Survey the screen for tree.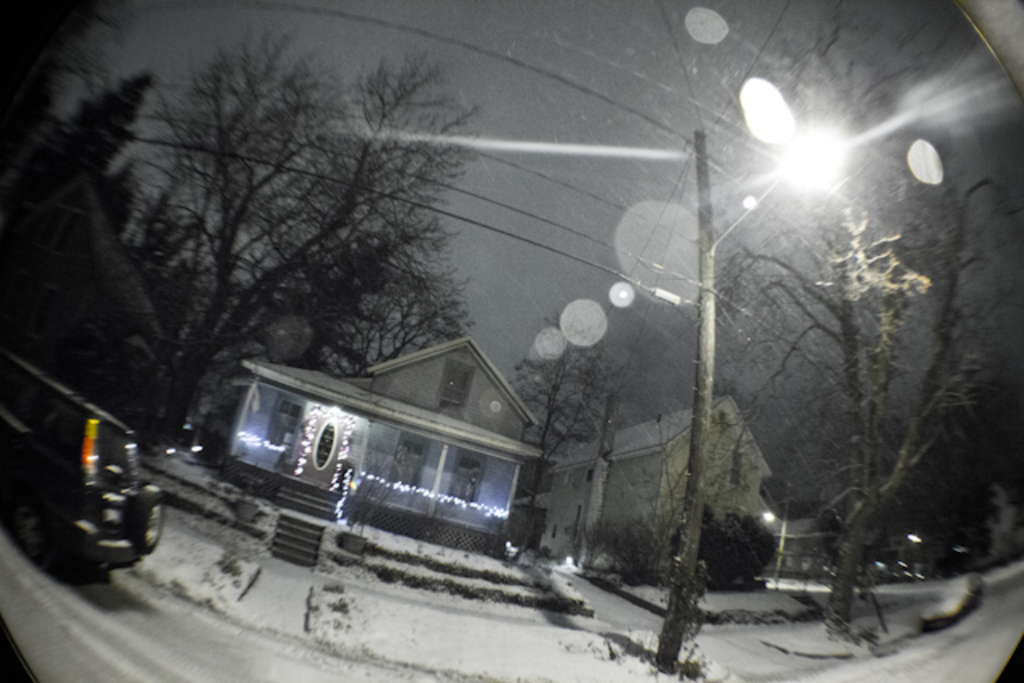
Survey found: <region>117, 16, 474, 457</region>.
